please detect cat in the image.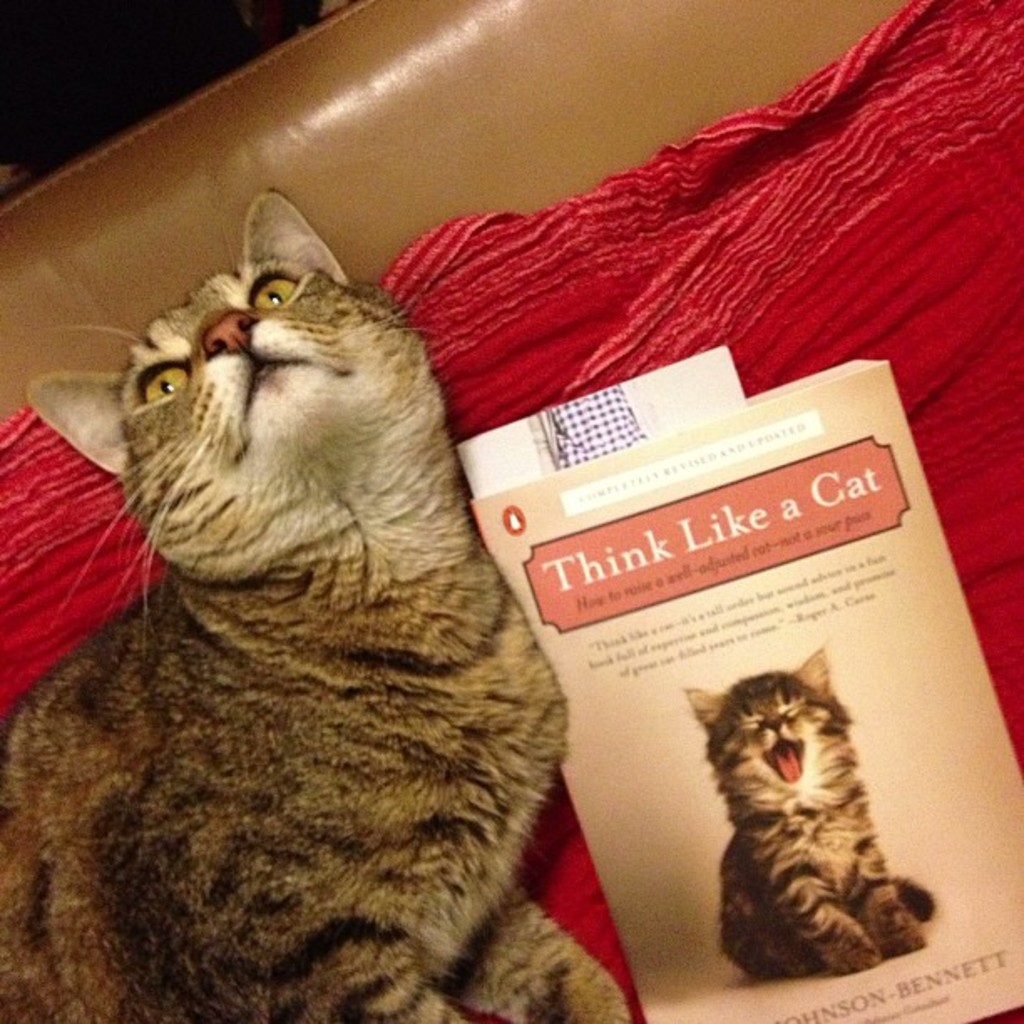
[688, 651, 935, 984].
